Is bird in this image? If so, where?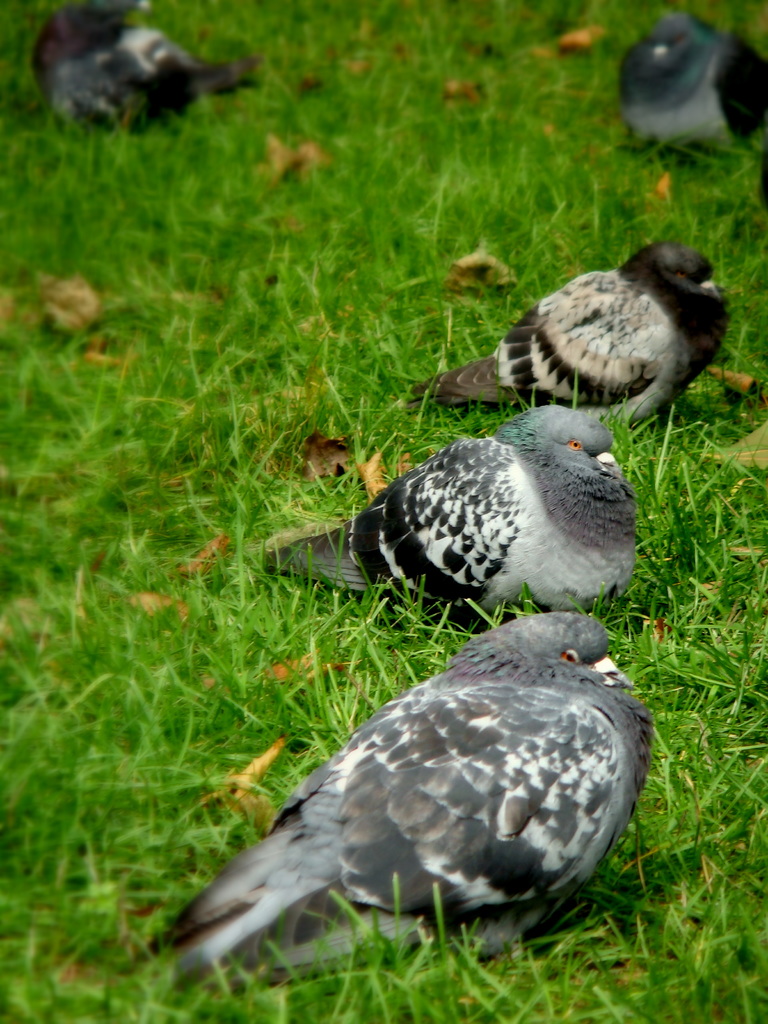
Yes, at [615, 13, 767, 169].
